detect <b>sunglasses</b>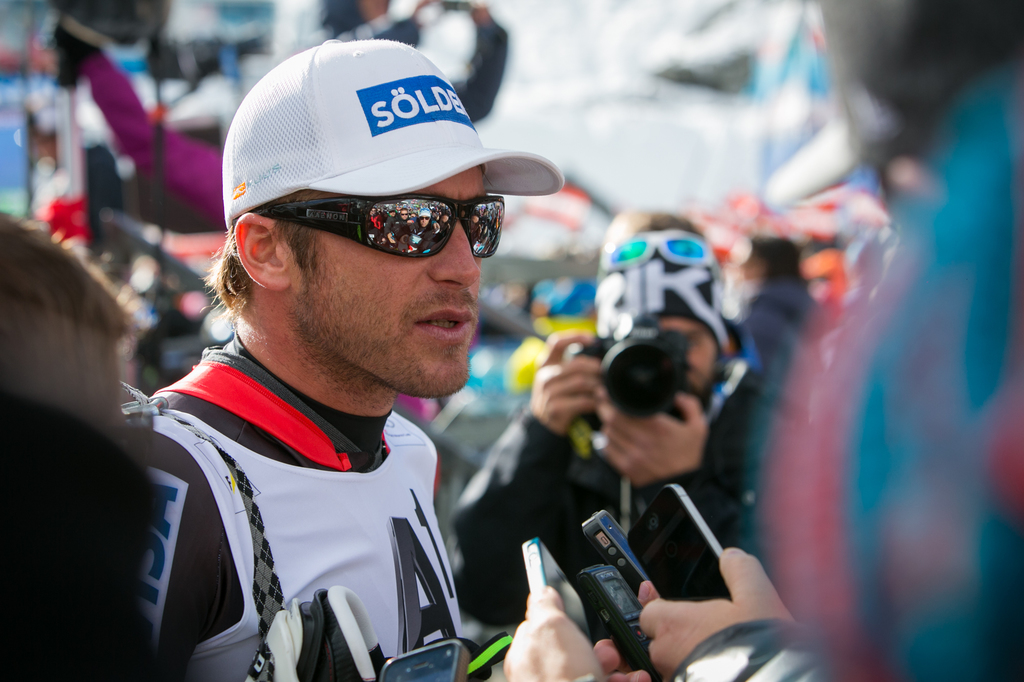
[left=598, top=228, right=719, bottom=271]
